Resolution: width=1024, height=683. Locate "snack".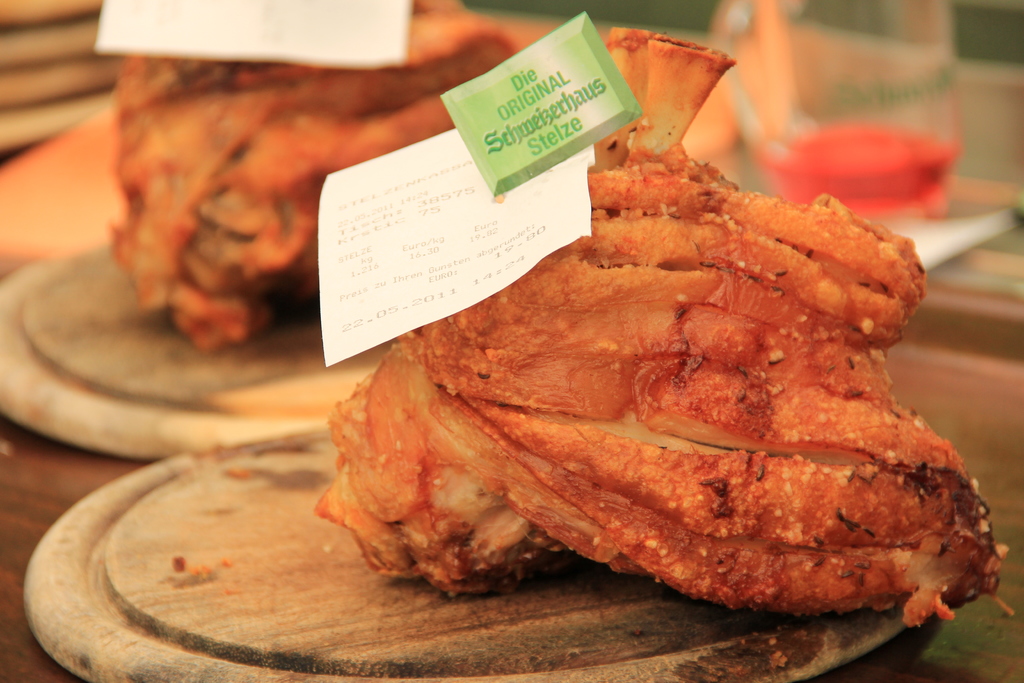
bbox=(108, 0, 519, 347).
